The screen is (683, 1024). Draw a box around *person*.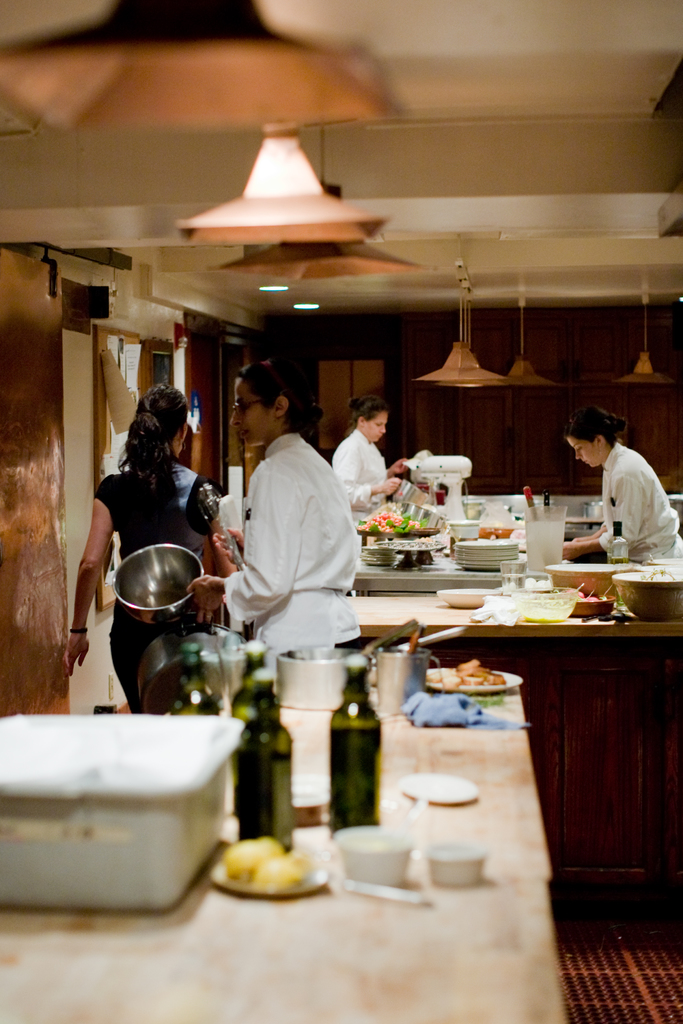
559, 400, 682, 557.
